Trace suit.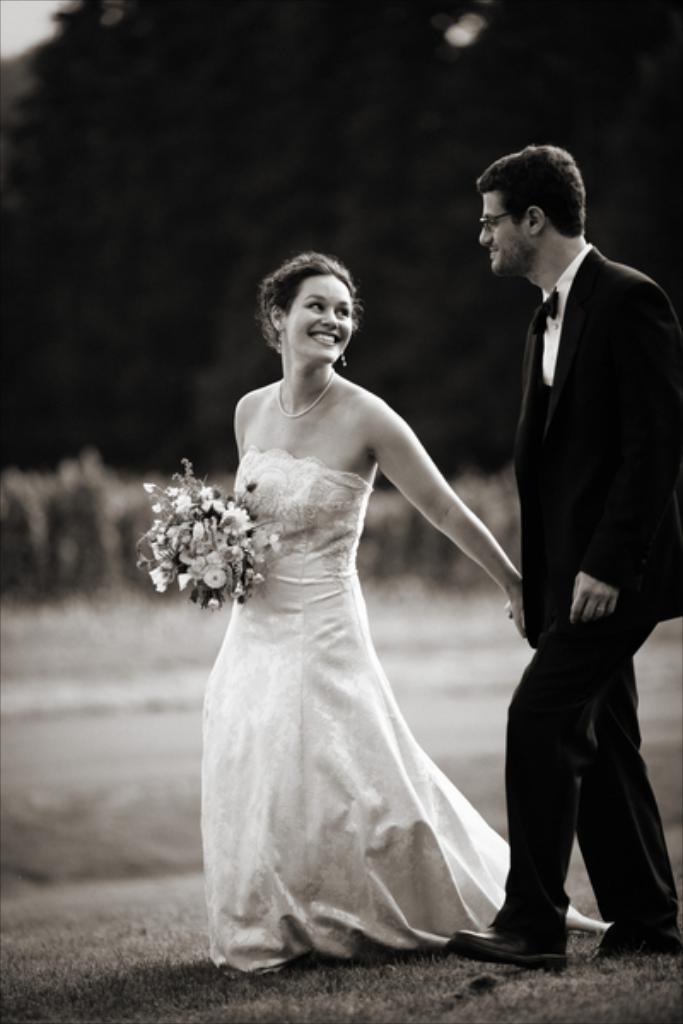
Traced to [509, 246, 681, 640].
